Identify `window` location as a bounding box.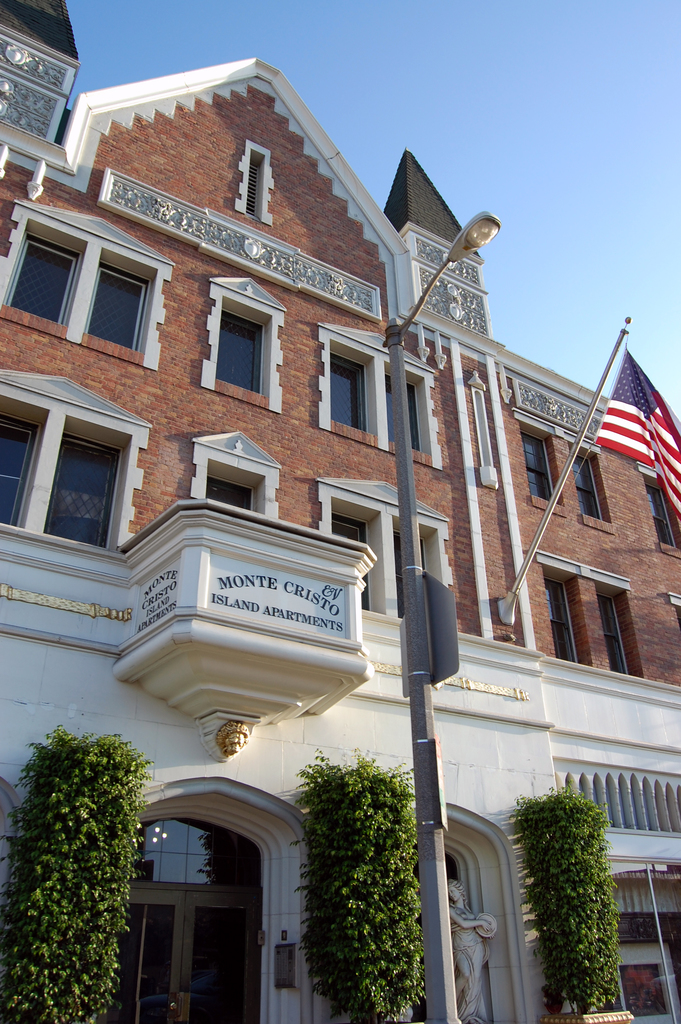
detection(518, 413, 562, 506).
